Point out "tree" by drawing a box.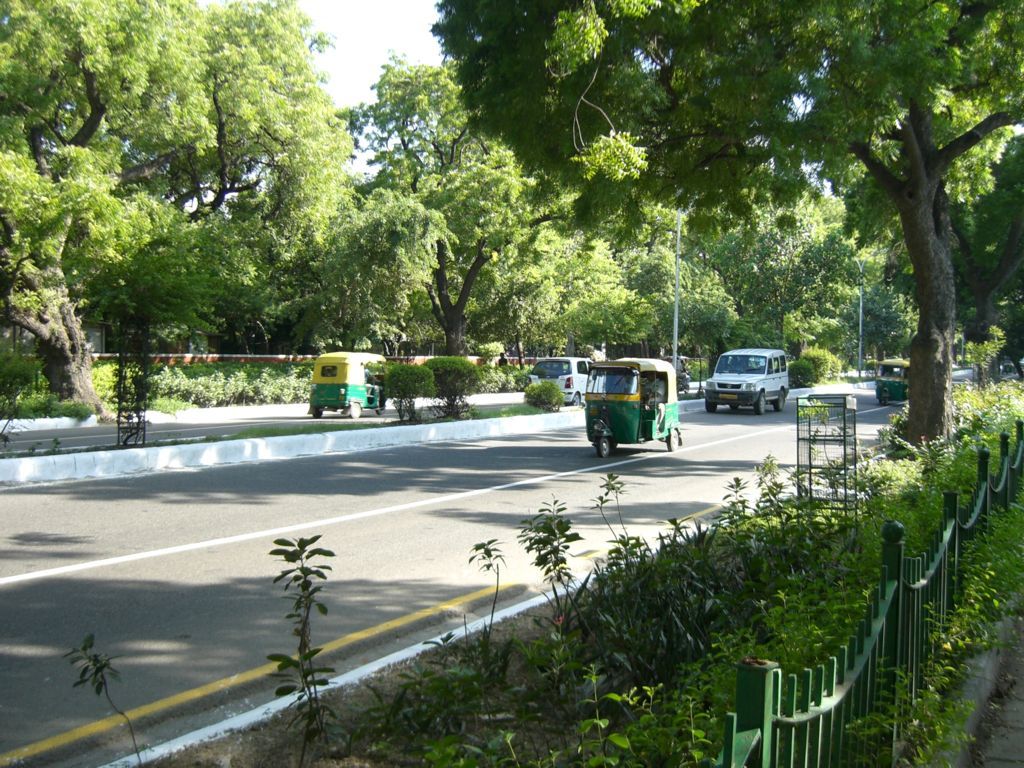
region(518, 380, 554, 418).
